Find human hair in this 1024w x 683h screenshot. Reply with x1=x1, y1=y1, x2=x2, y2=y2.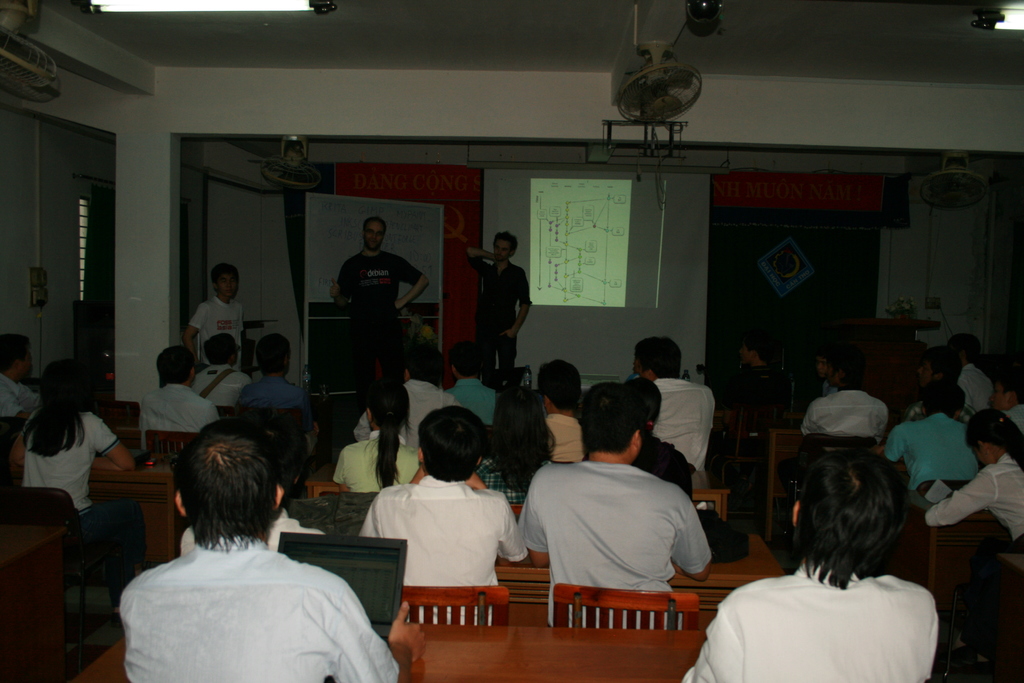
x1=489, y1=384, x2=555, y2=483.
